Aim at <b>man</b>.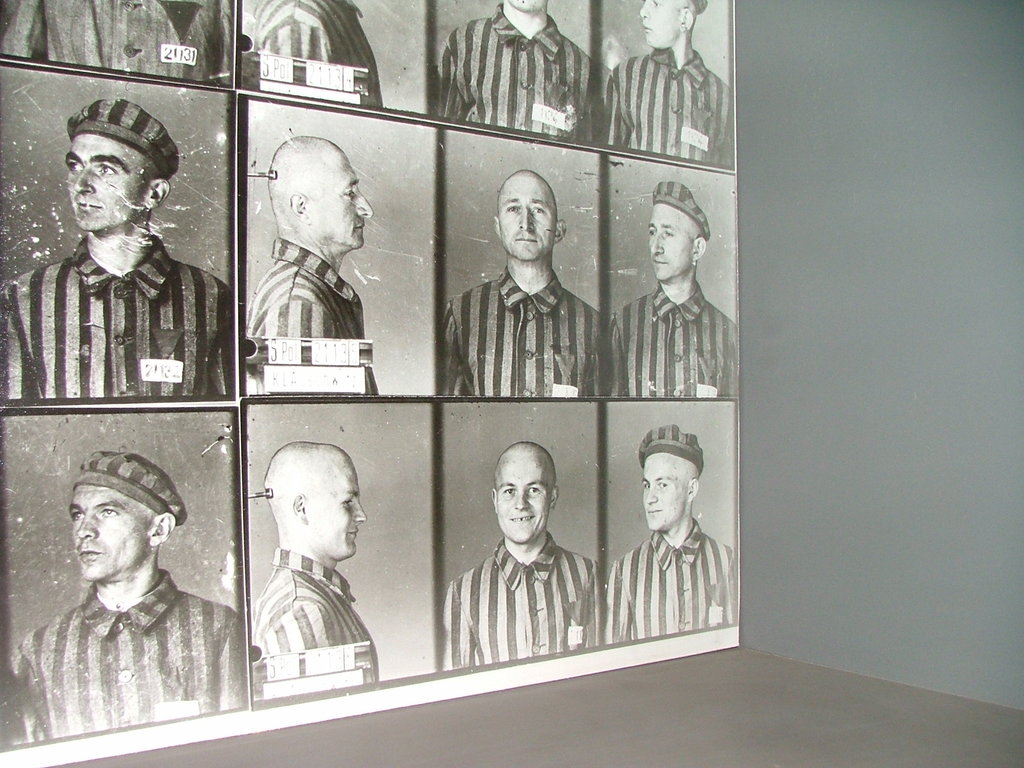
Aimed at 0 100 230 400.
